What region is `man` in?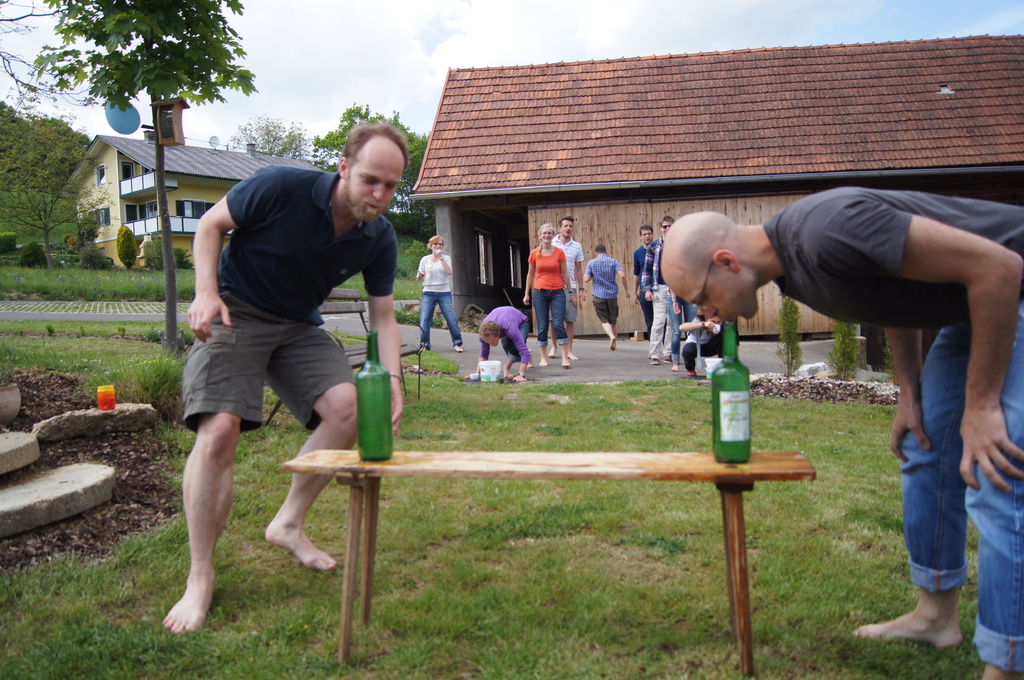
bbox(657, 184, 1023, 679).
